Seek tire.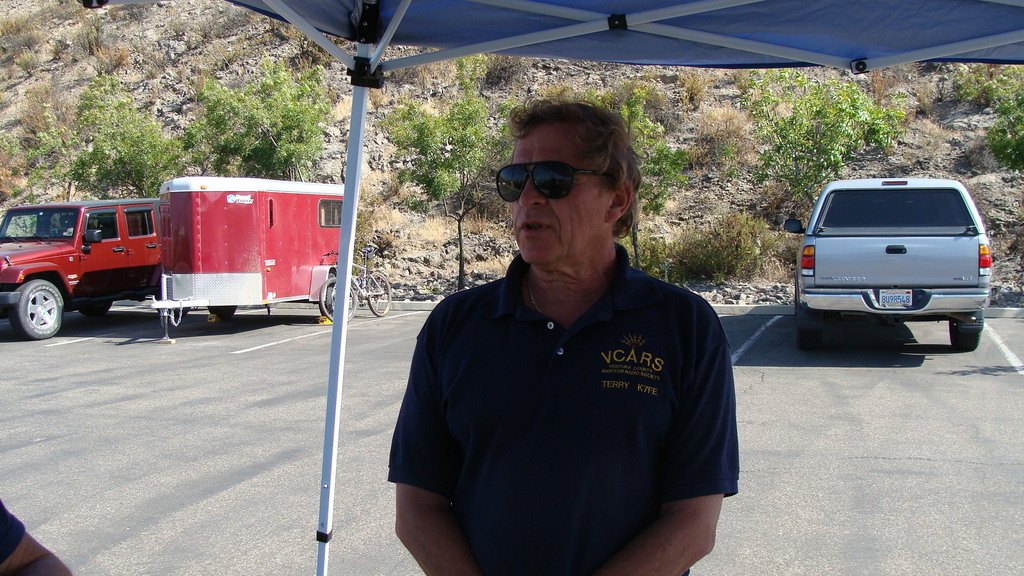
(left=794, top=326, right=824, bottom=347).
